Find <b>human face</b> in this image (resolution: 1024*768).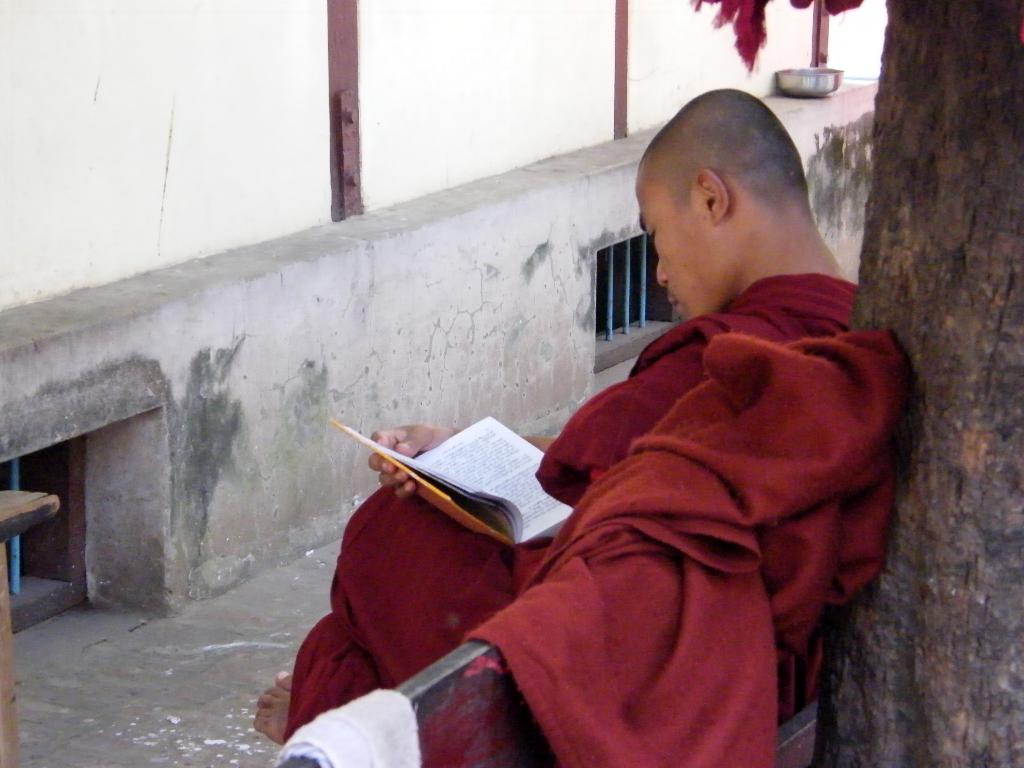
<bbox>632, 180, 712, 323</bbox>.
